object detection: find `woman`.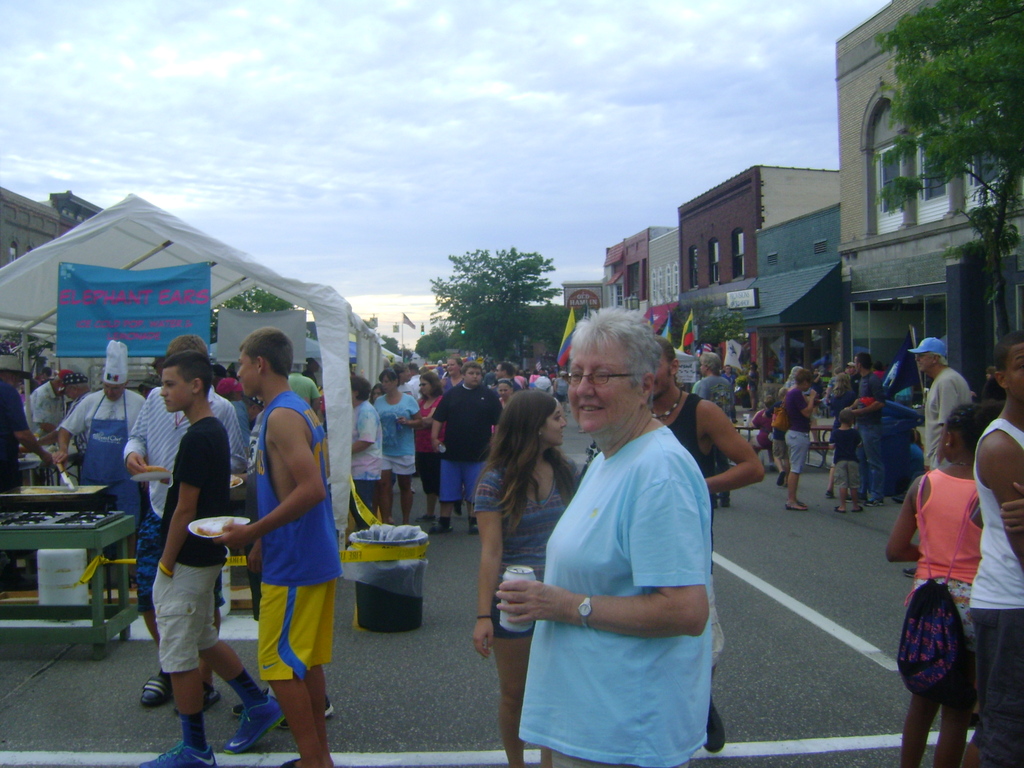
(471,388,593,767).
